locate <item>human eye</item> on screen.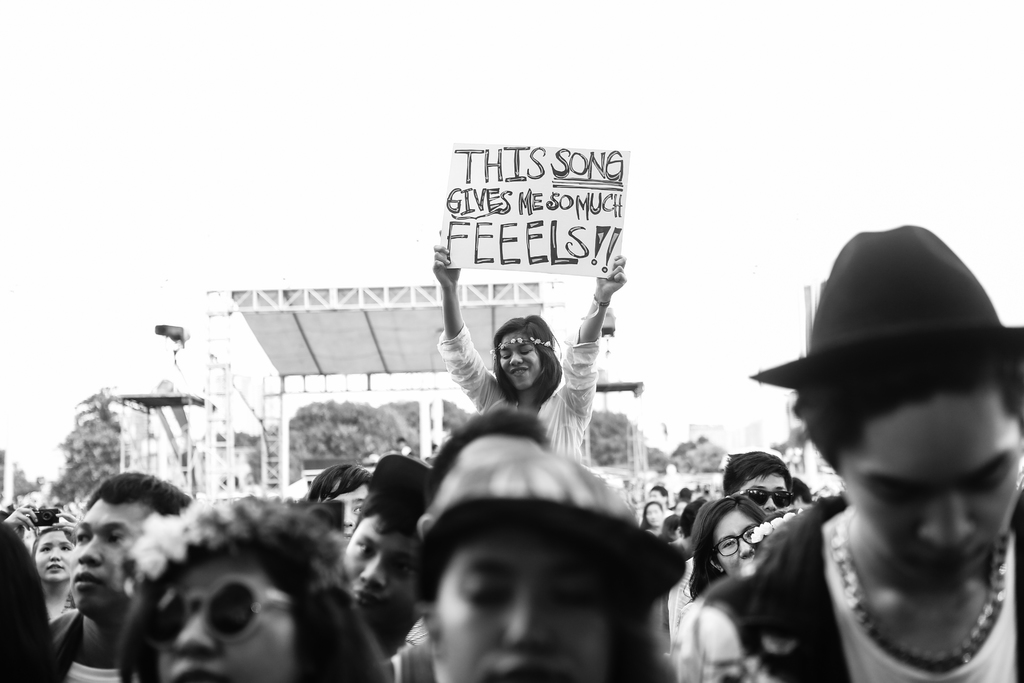
On screen at detection(79, 533, 91, 547).
